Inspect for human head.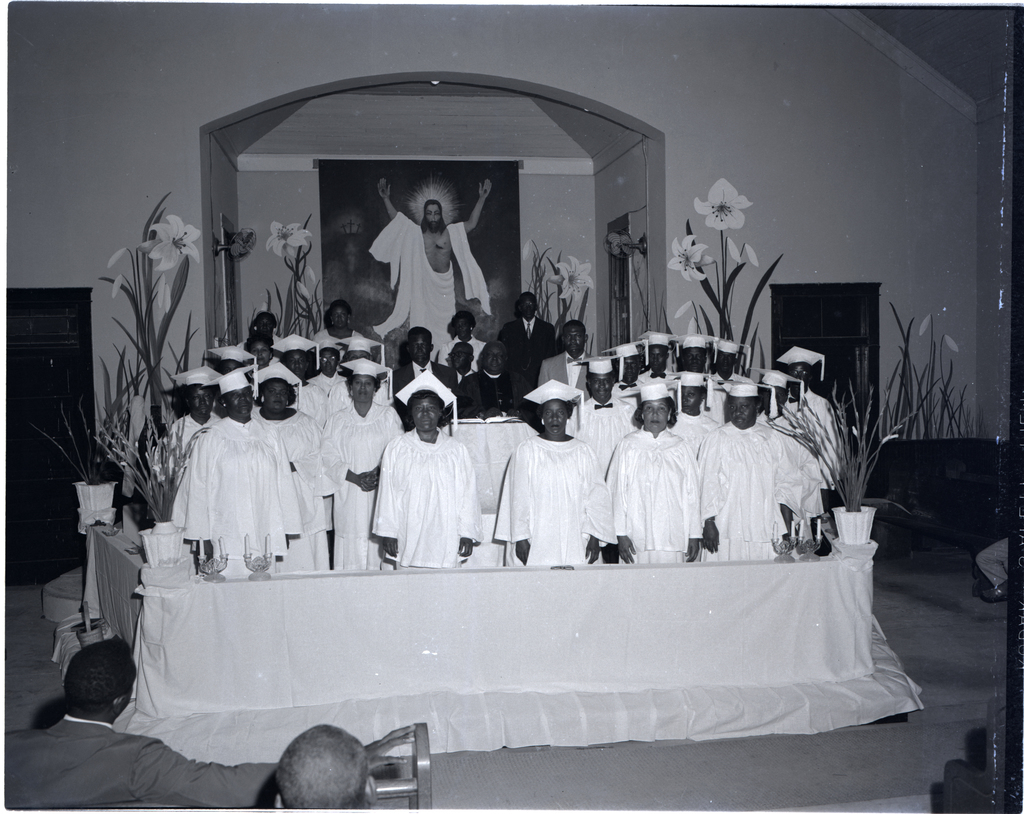
Inspection: [left=407, top=327, right=436, bottom=364].
